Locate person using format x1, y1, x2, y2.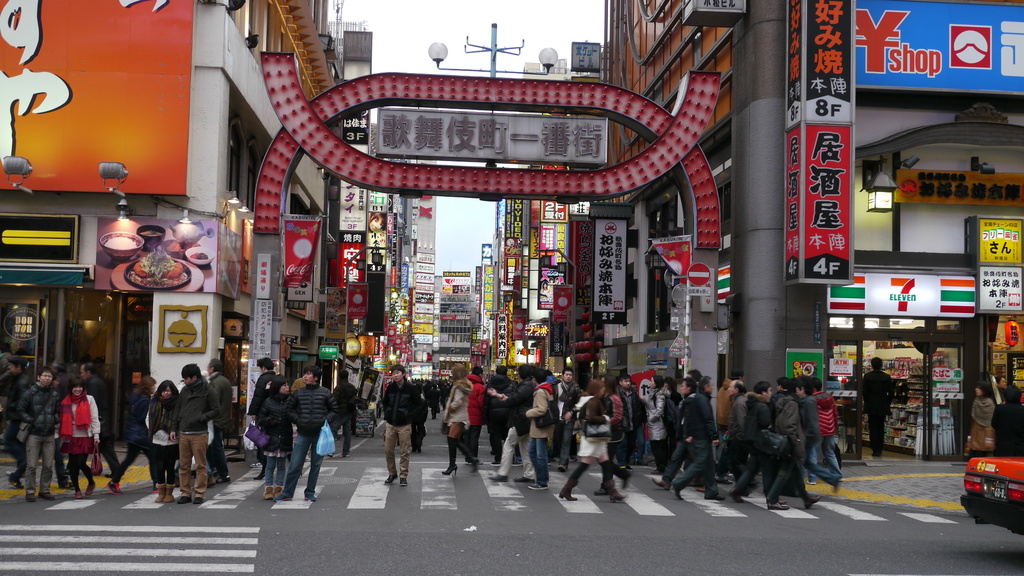
795, 377, 844, 494.
